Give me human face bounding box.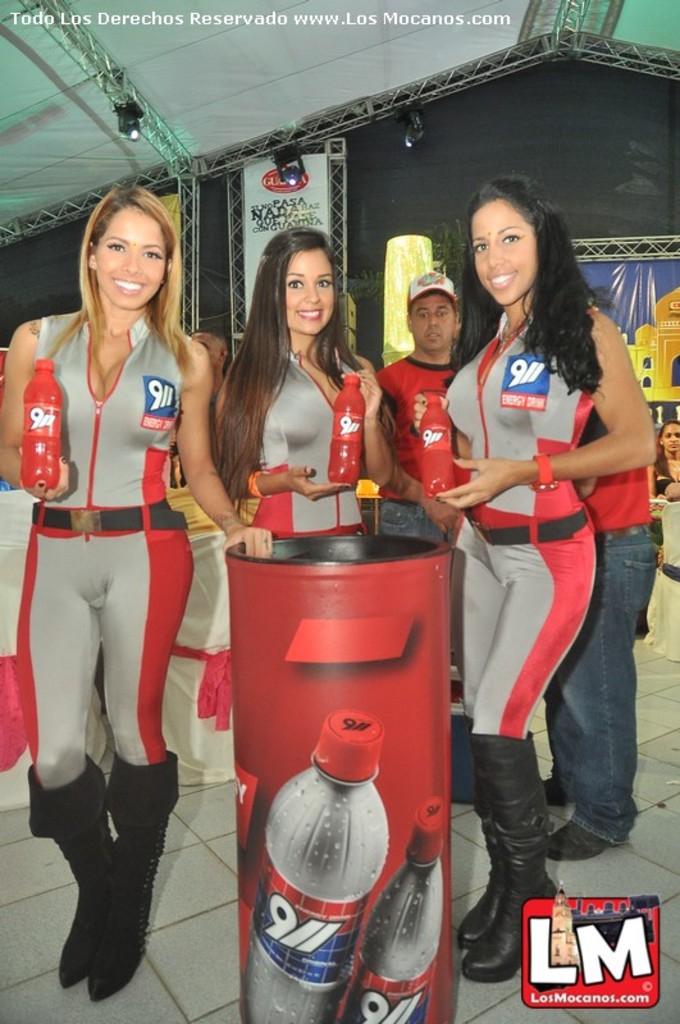
x1=471 y1=188 x2=538 y2=310.
